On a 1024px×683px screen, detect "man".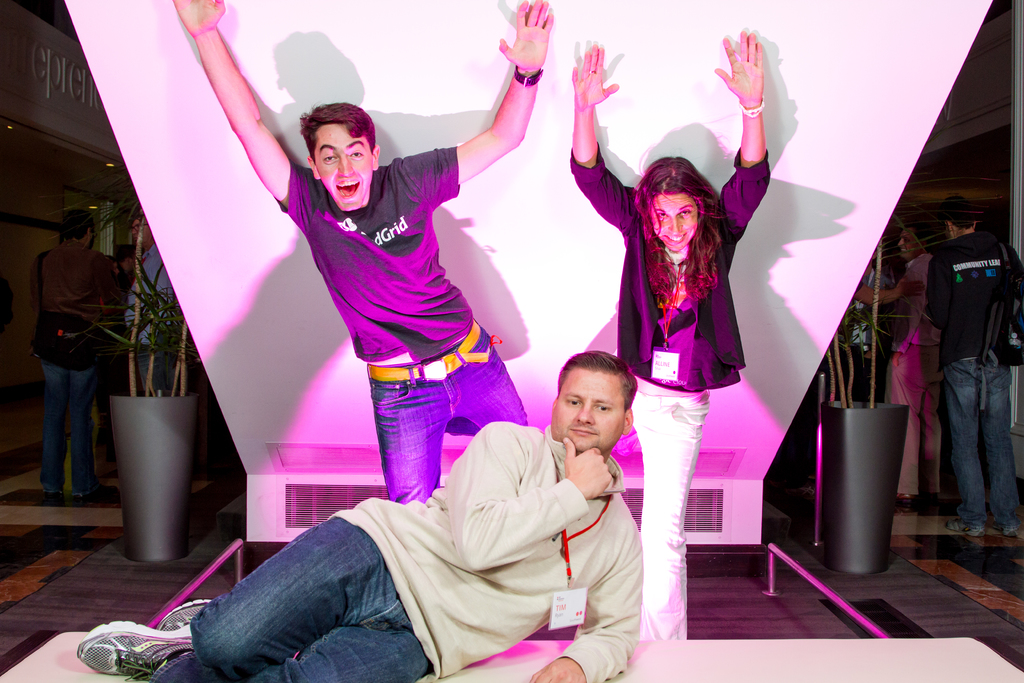
pyautogui.locateOnScreen(920, 193, 1023, 542).
